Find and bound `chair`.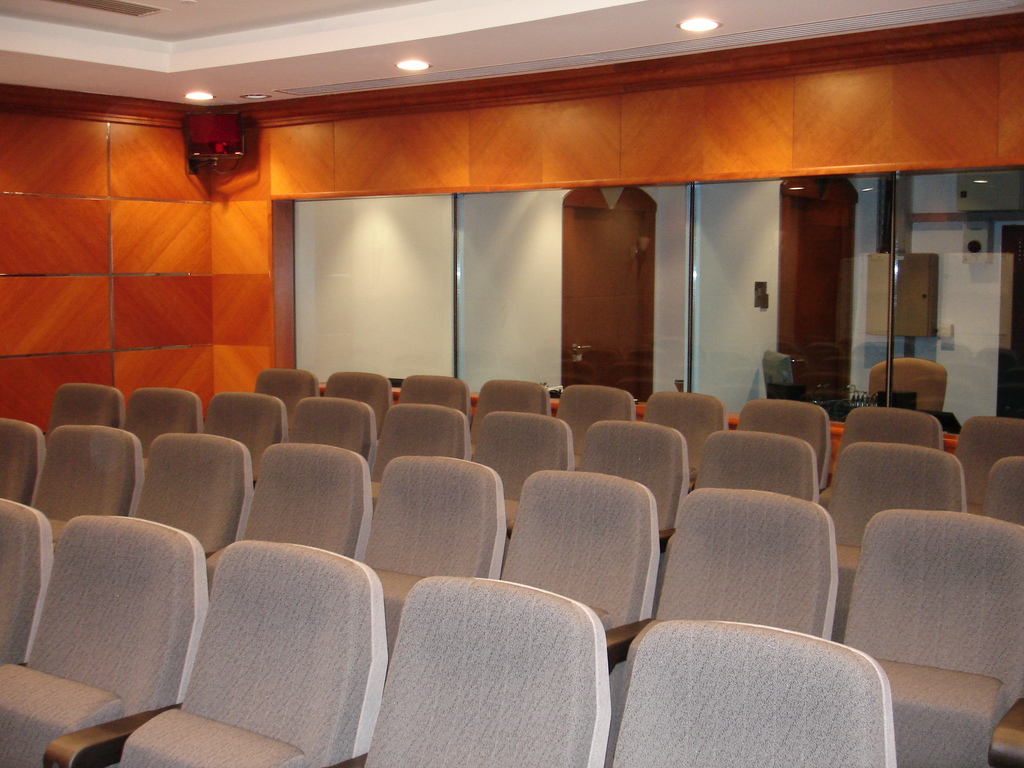
Bound: <region>737, 399, 831, 502</region>.
